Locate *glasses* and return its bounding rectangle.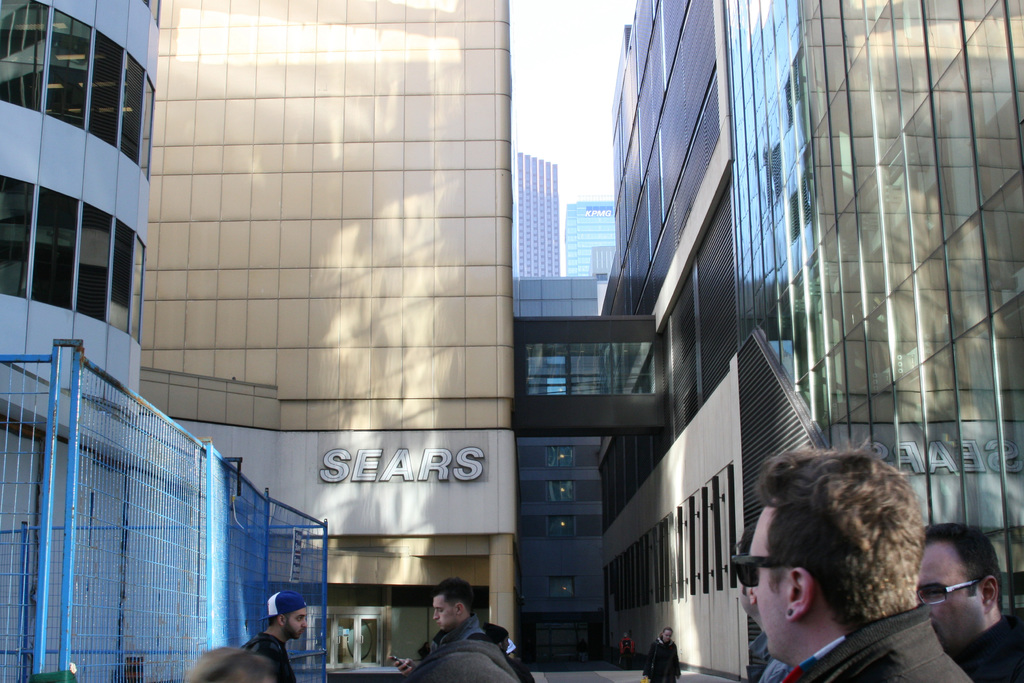
Rect(733, 551, 787, 589).
